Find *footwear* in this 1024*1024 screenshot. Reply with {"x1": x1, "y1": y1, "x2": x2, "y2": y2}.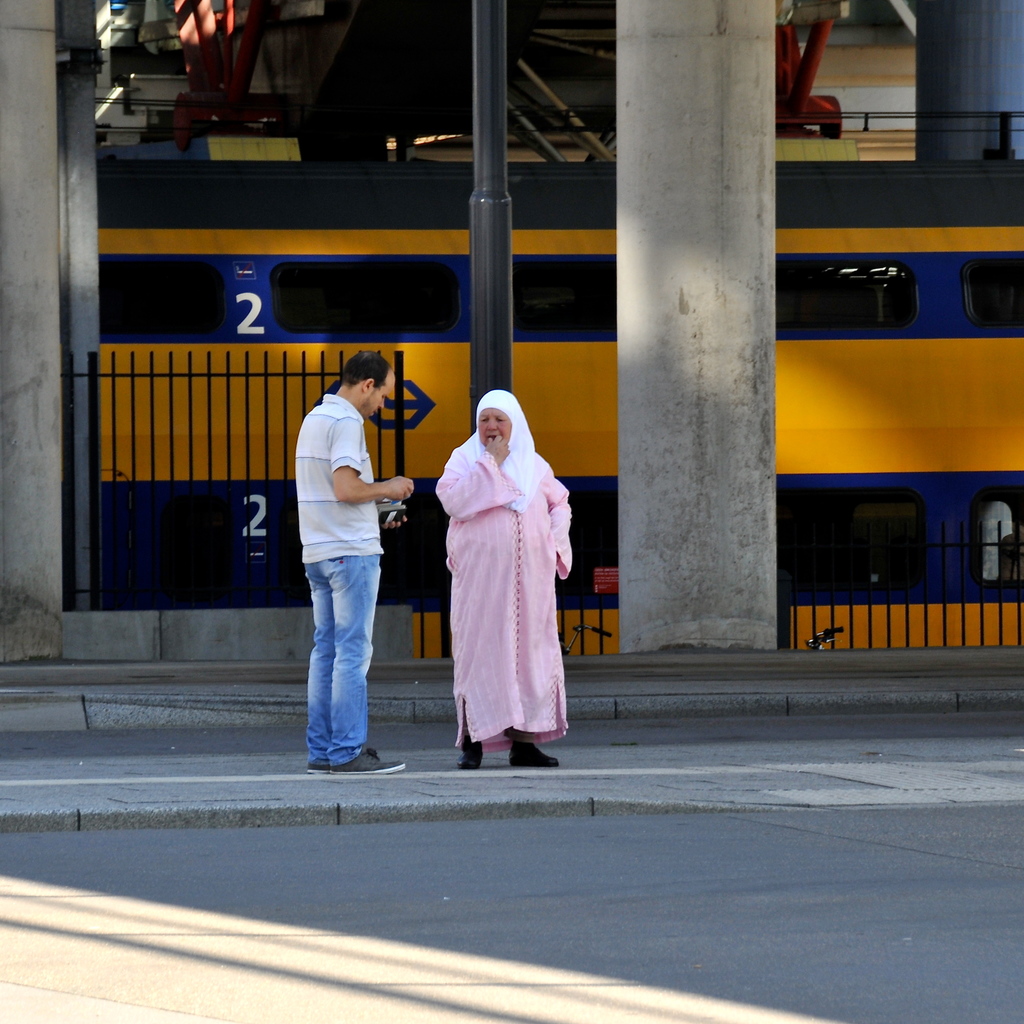
{"x1": 314, "y1": 760, "x2": 335, "y2": 774}.
